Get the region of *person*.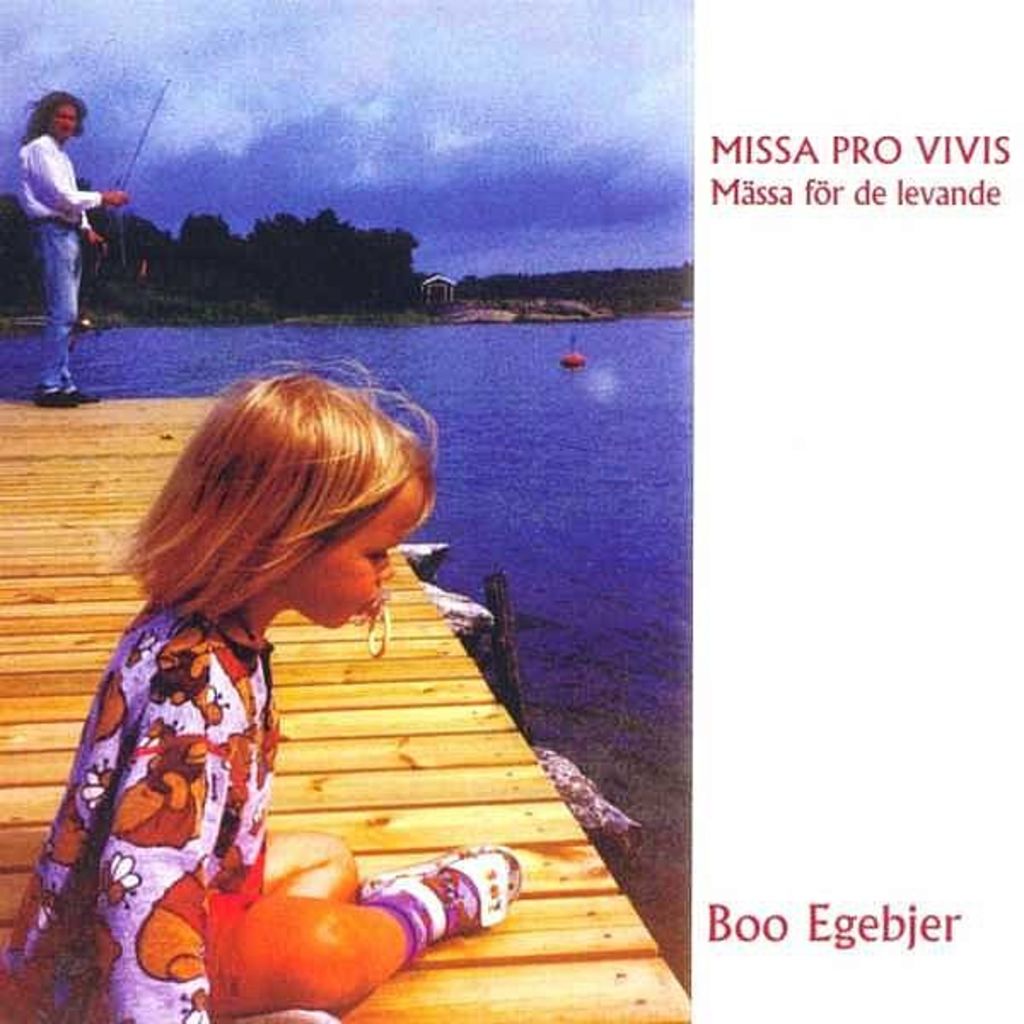
{"x1": 7, "y1": 79, "x2": 111, "y2": 365}.
